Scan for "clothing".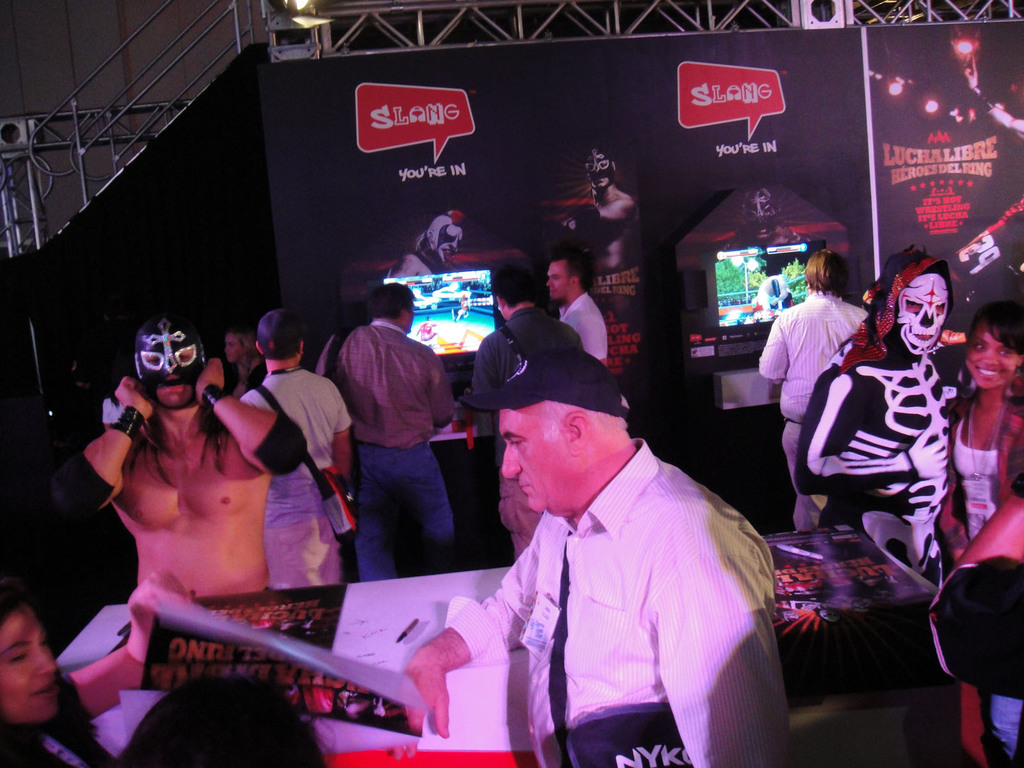
Scan result: select_region(779, 311, 954, 586).
